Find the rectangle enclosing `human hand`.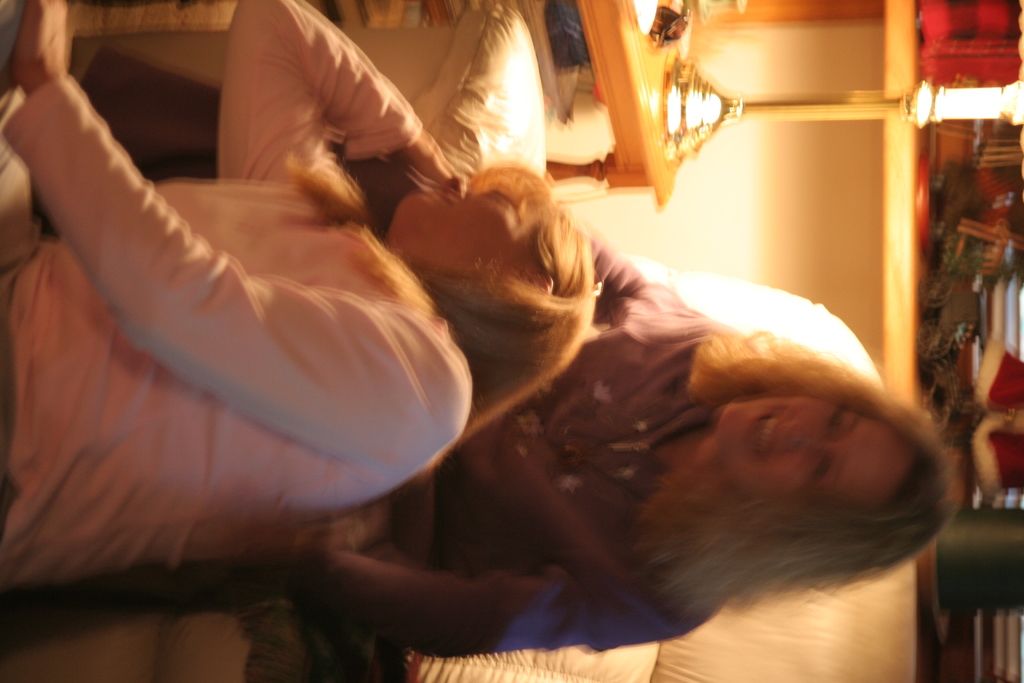
x1=12 y1=0 x2=67 y2=89.
